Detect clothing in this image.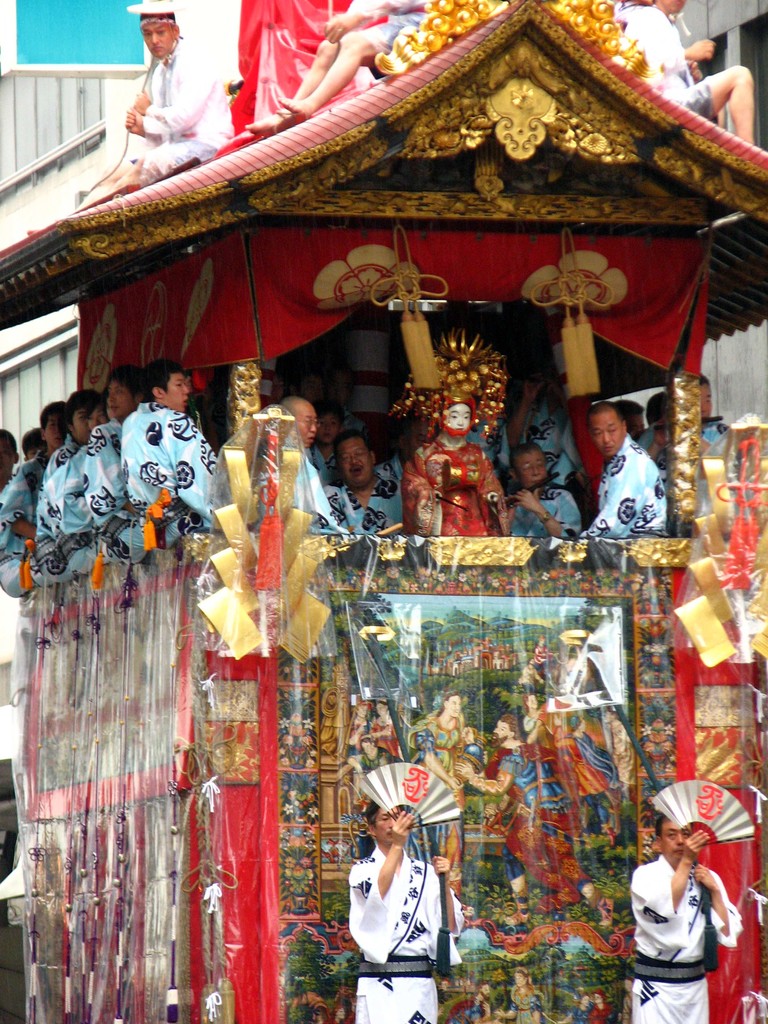
Detection: (left=330, top=456, right=407, bottom=535).
